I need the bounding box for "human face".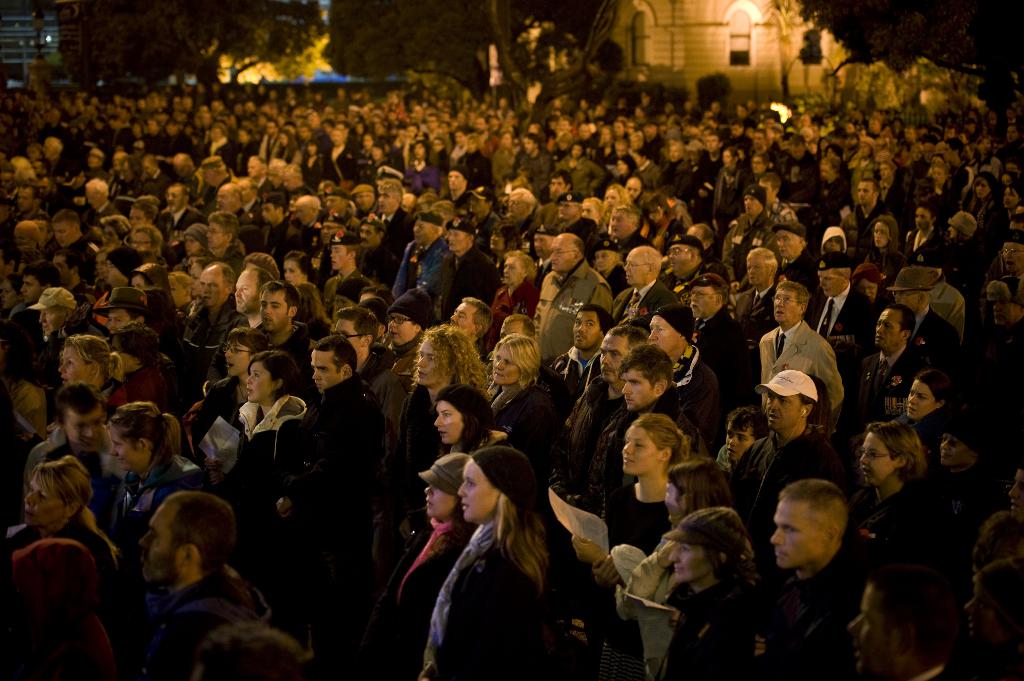
Here it is: l=412, t=142, r=423, b=159.
